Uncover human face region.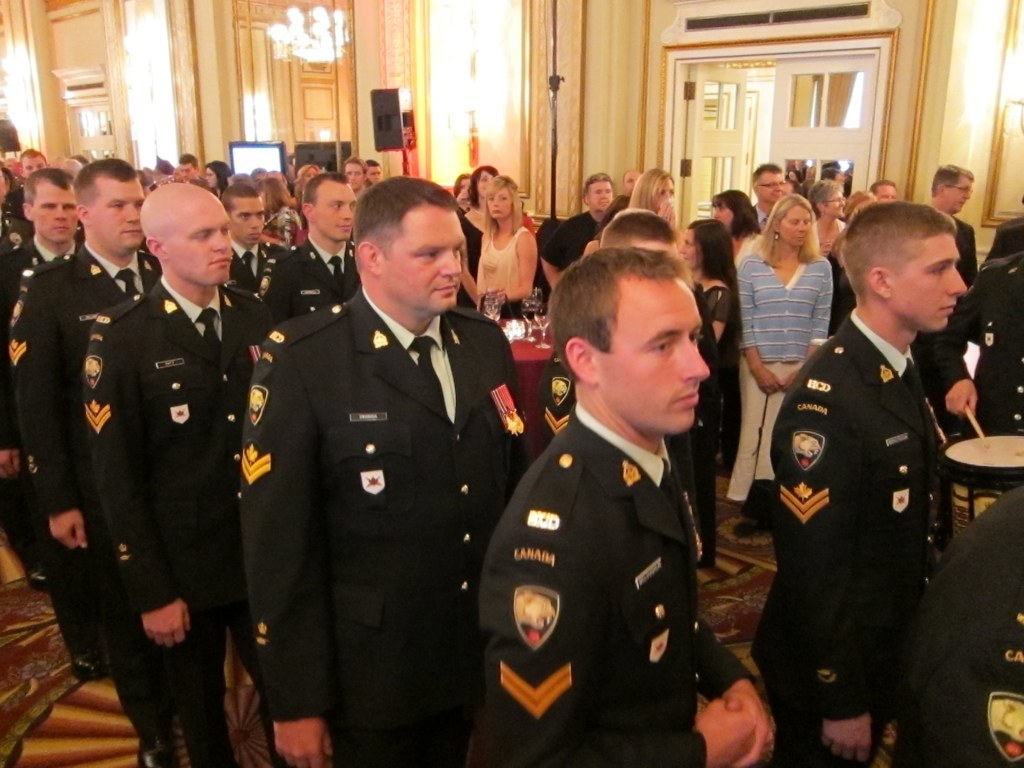
Uncovered: crop(33, 179, 78, 243).
